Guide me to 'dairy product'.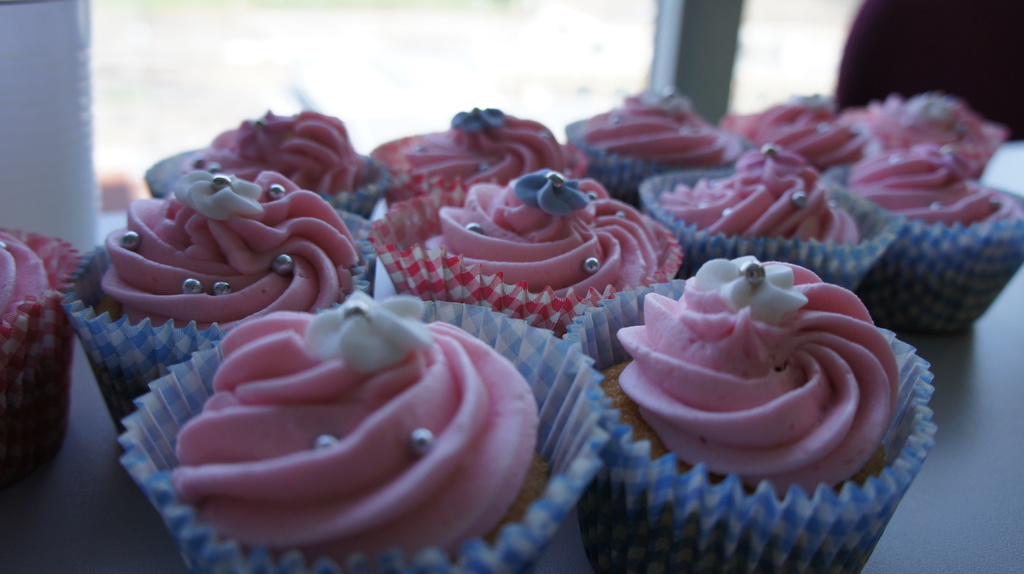
Guidance: <bbox>579, 92, 715, 177</bbox>.
